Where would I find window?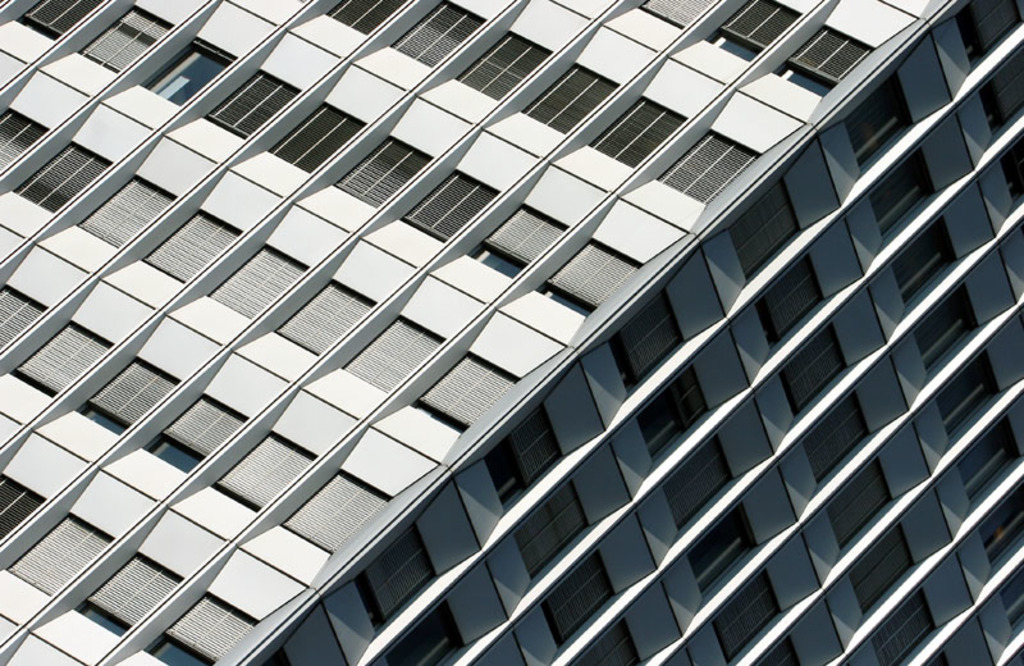
At {"left": 18, "top": 0, "right": 123, "bottom": 42}.
